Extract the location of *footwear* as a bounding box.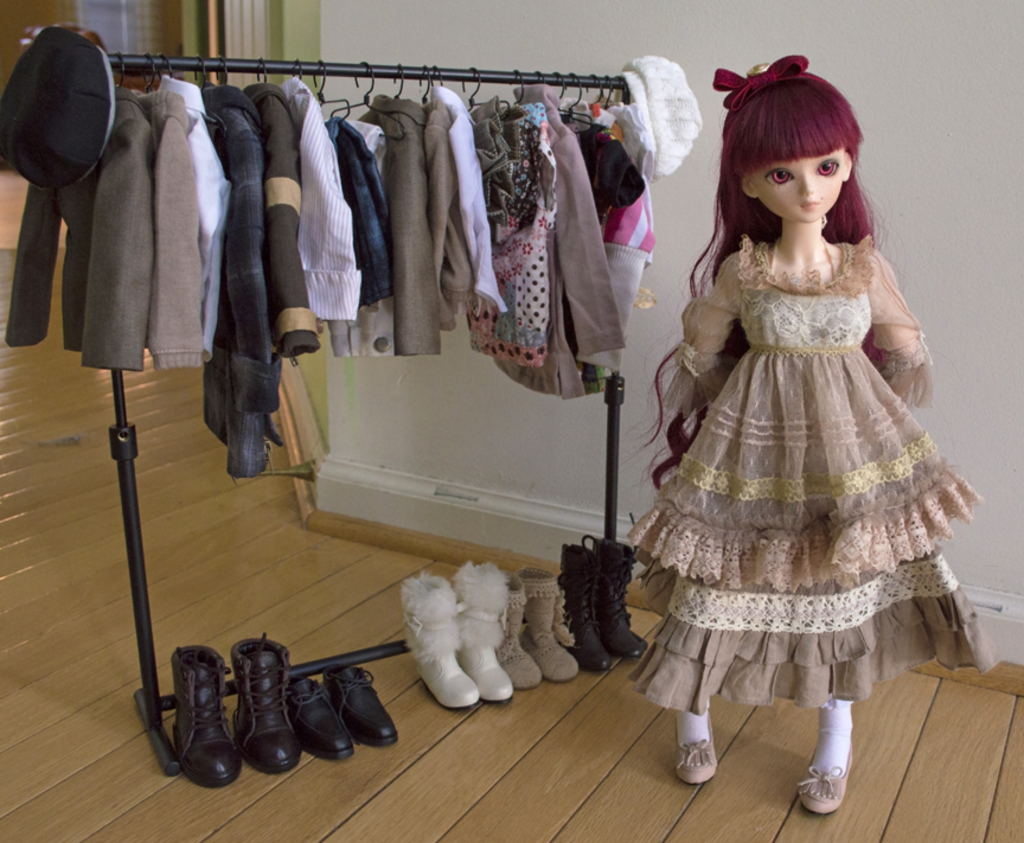
select_region(172, 644, 245, 788).
